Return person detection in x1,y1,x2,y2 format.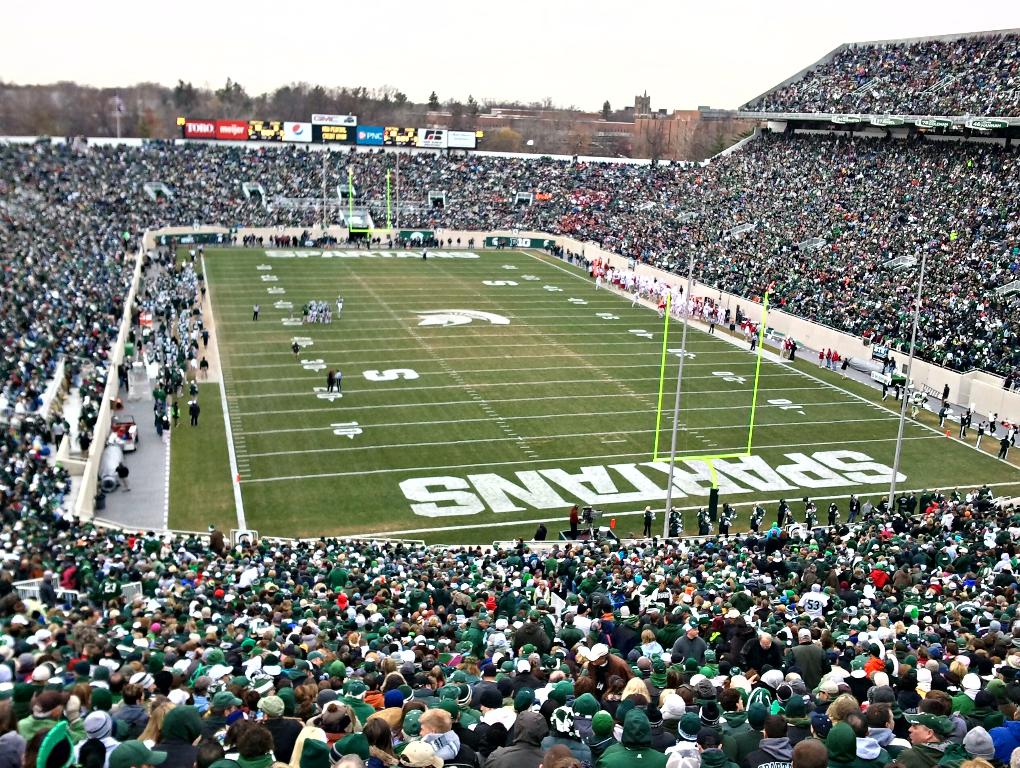
337,370,339,387.
